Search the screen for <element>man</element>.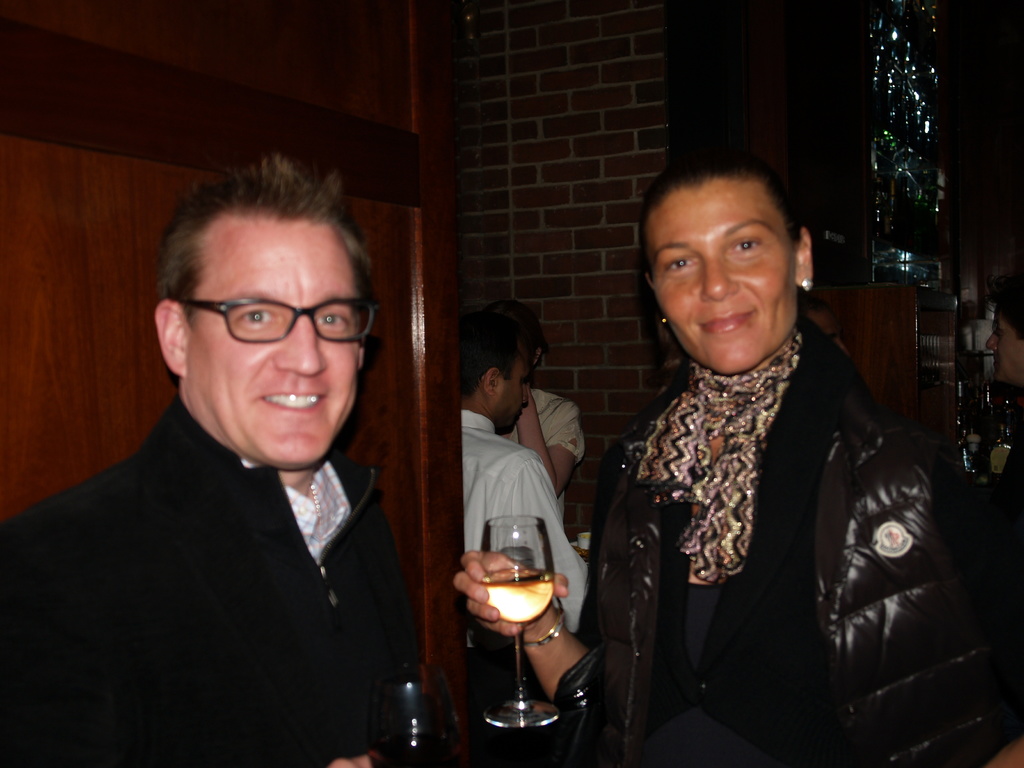
Found at 509,378,591,534.
